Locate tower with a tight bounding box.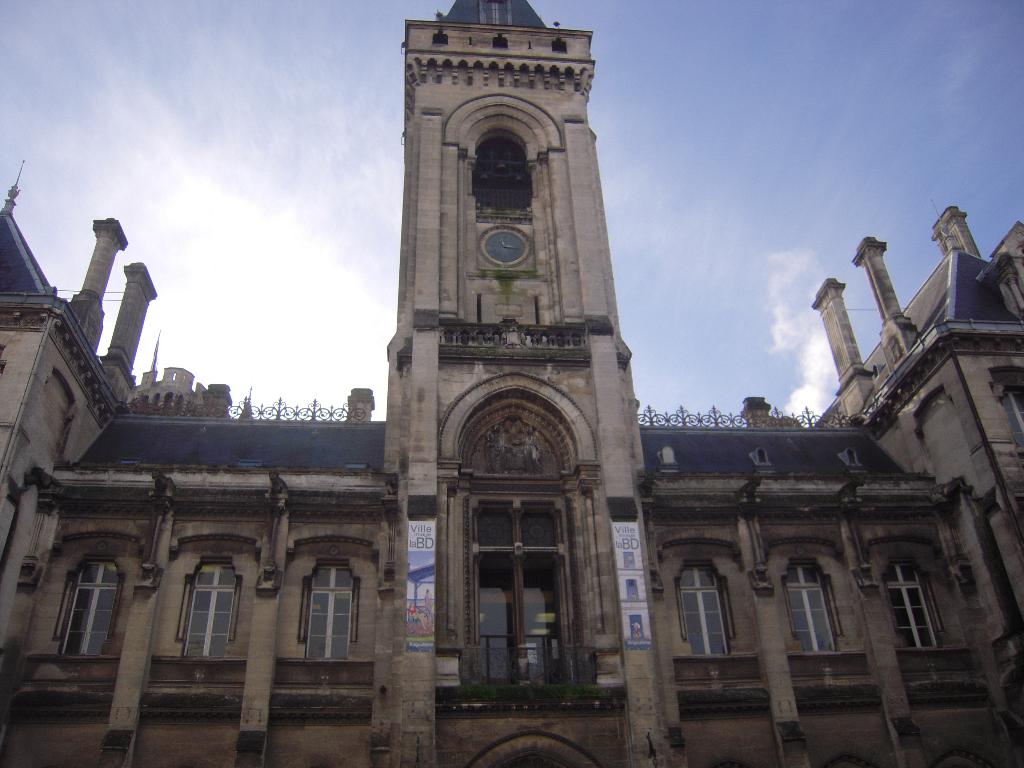
region(0, 0, 1021, 767).
